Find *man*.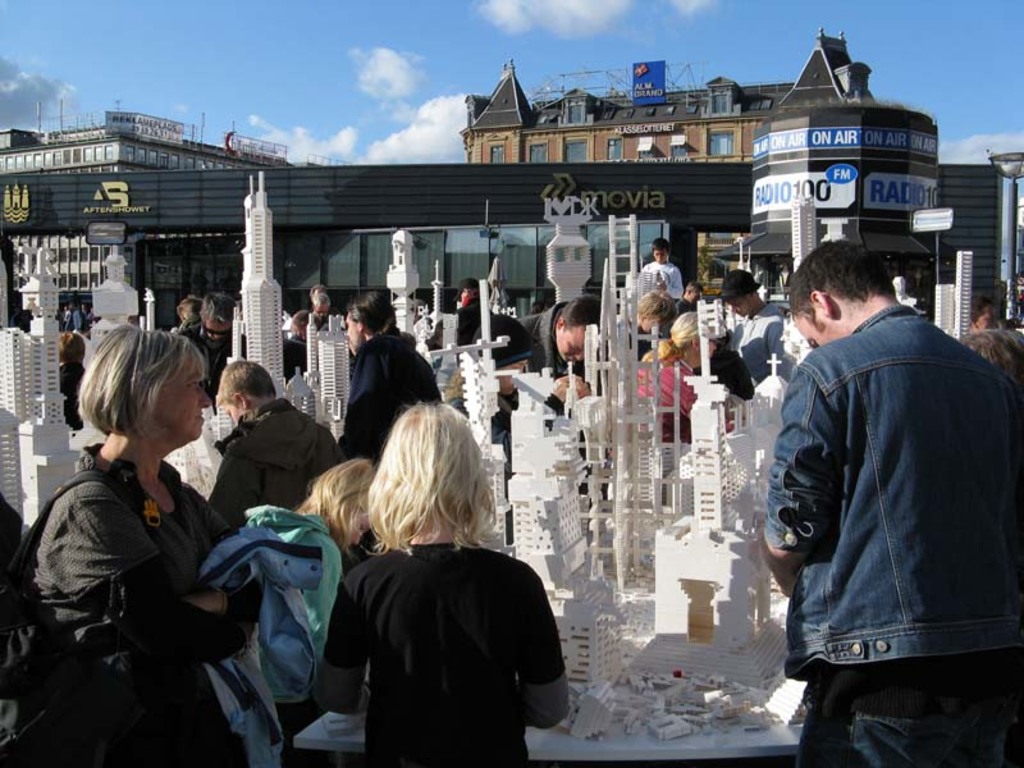
crop(334, 289, 443, 467).
